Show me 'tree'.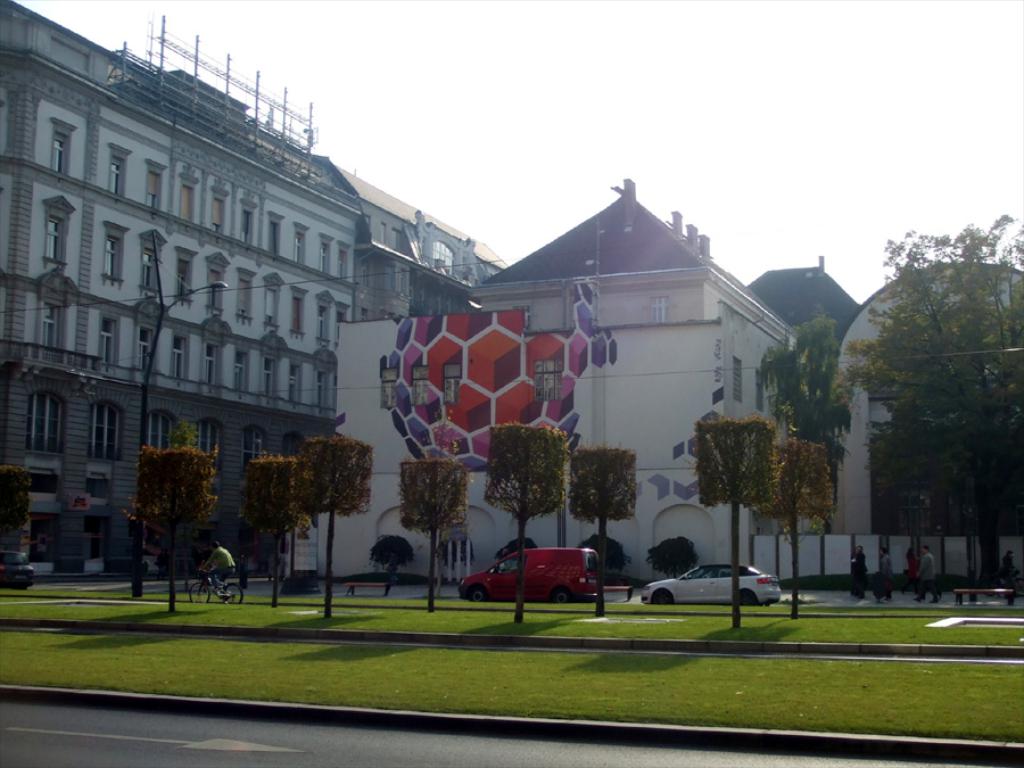
'tree' is here: [697, 414, 781, 628].
